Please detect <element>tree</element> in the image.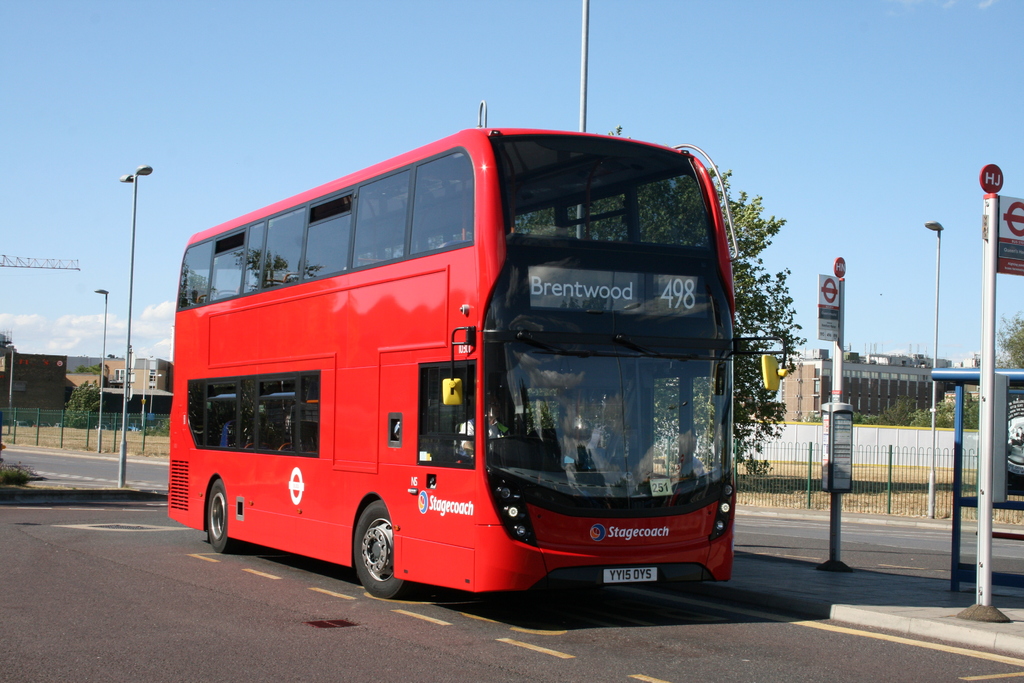
crop(995, 315, 1023, 367).
